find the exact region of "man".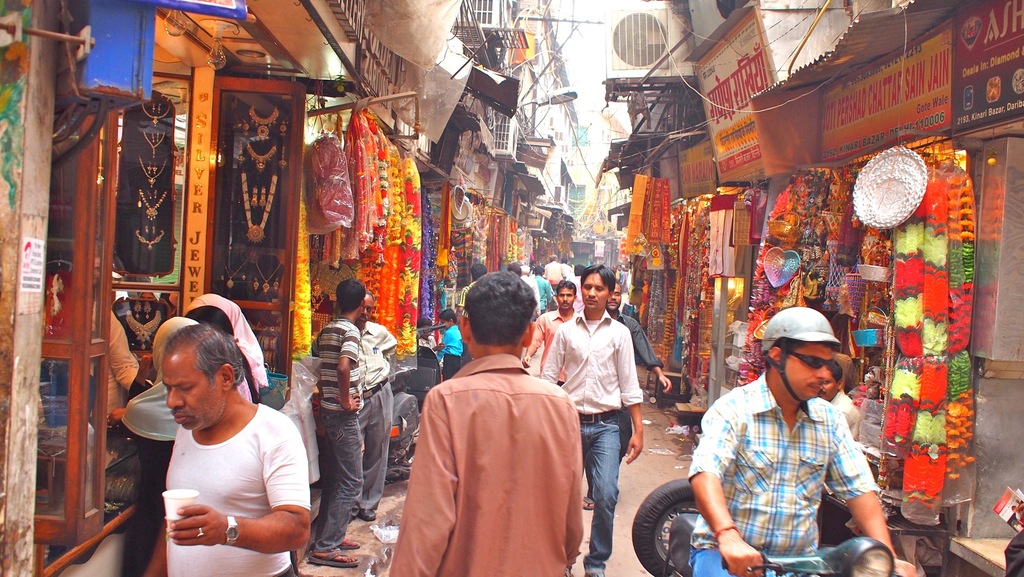
Exact region: left=158, top=322, right=316, bottom=576.
